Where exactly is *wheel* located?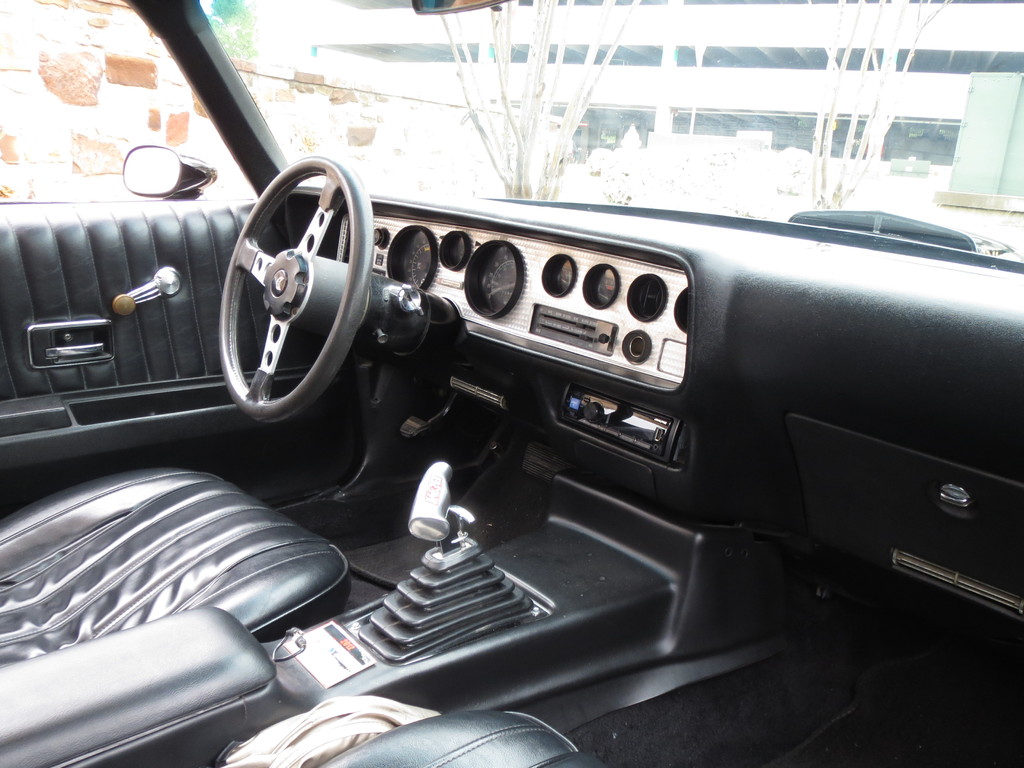
Its bounding box is locate(213, 159, 362, 419).
